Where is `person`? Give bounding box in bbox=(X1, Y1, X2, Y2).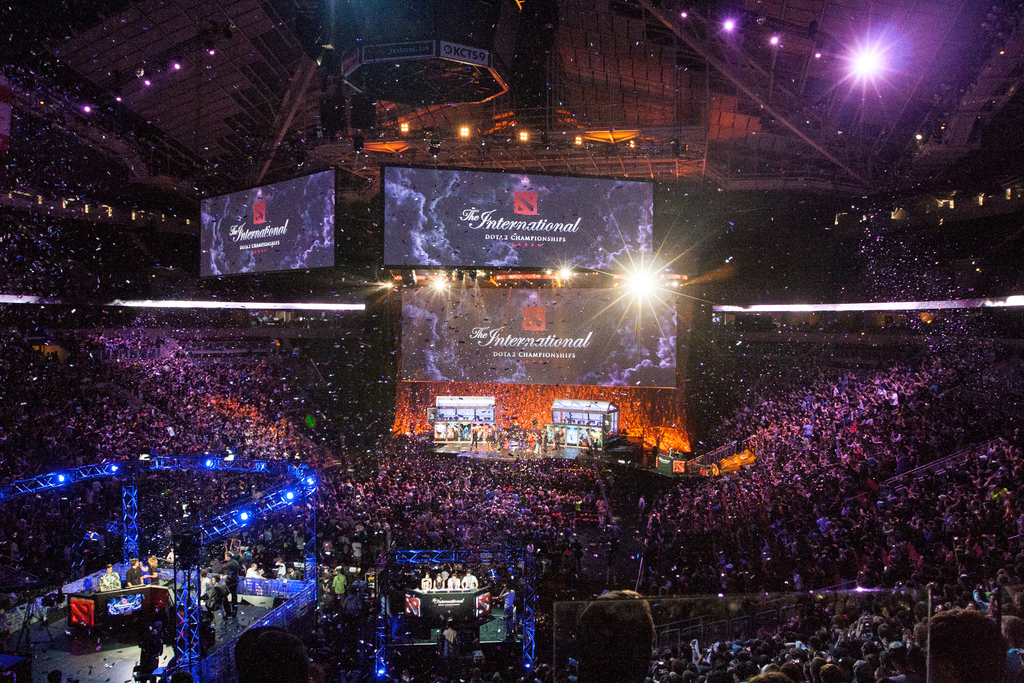
bbox=(904, 604, 1012, 682).
